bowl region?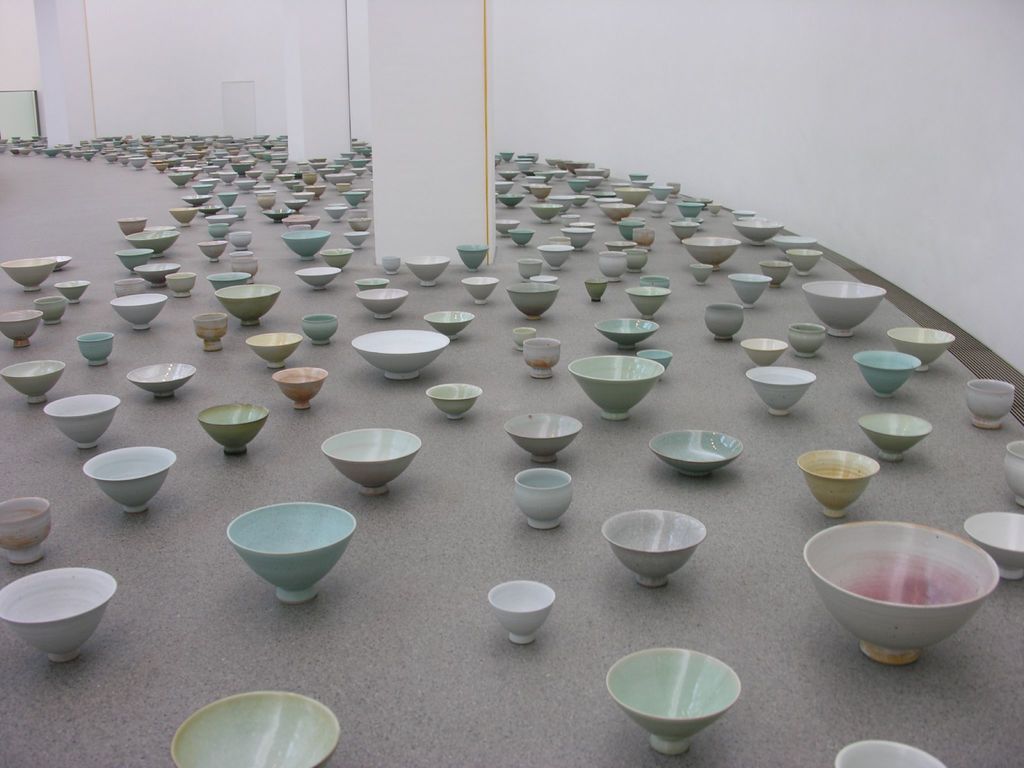
crop(610, 182, 630, 186)
